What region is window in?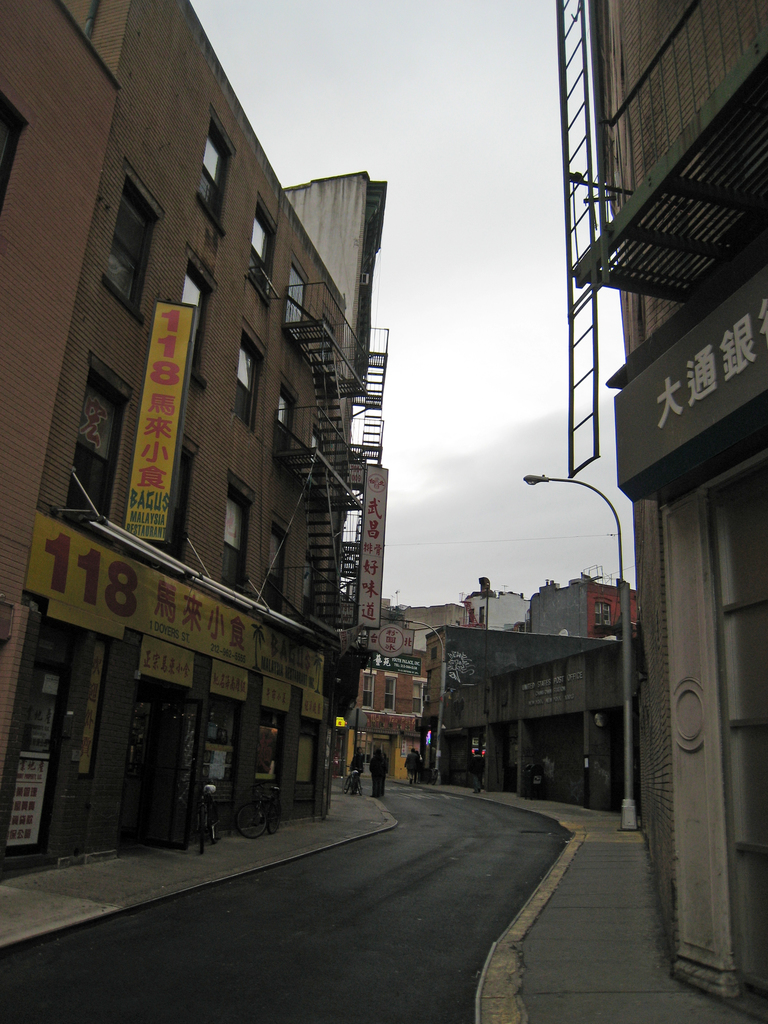
(x1=164, y1=440, x2=200, y2=557).
